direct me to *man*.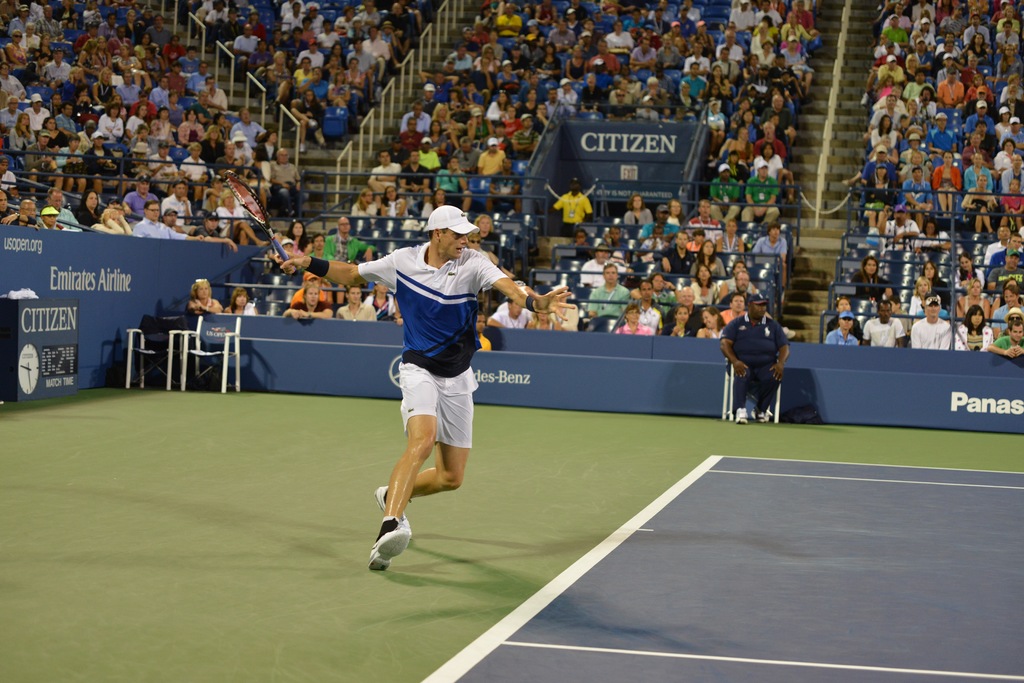
Direction: <bbox>761, 221, 792, 278</bbox>.
